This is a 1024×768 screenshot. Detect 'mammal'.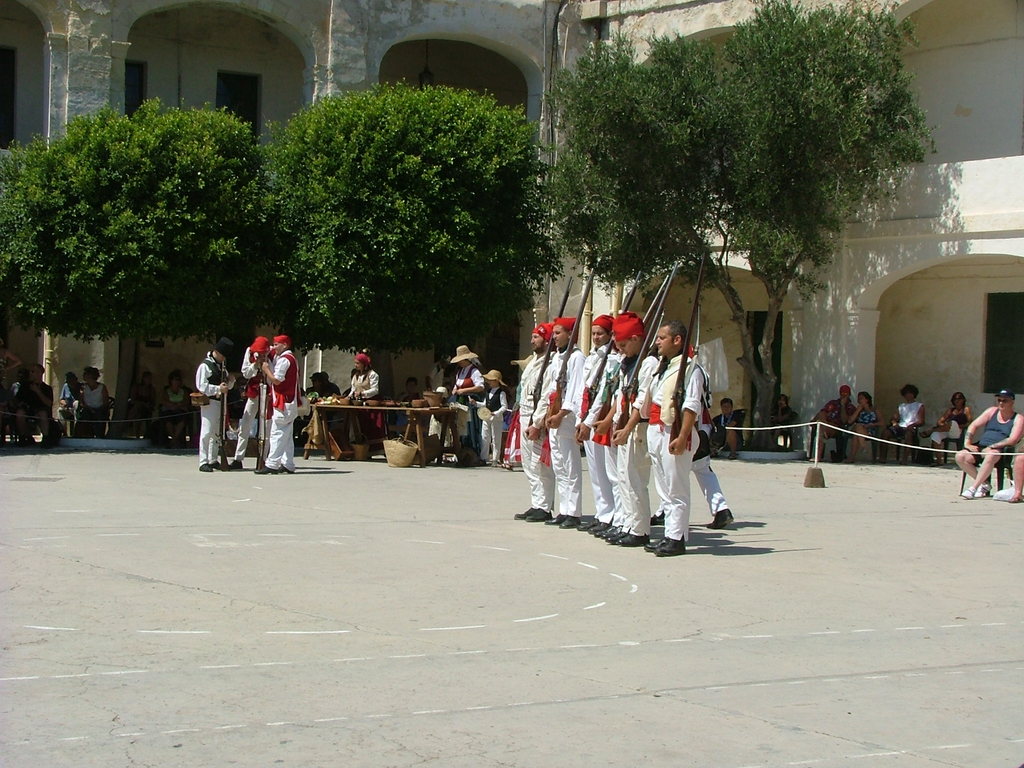
rect(918, 390, 966, 467).
